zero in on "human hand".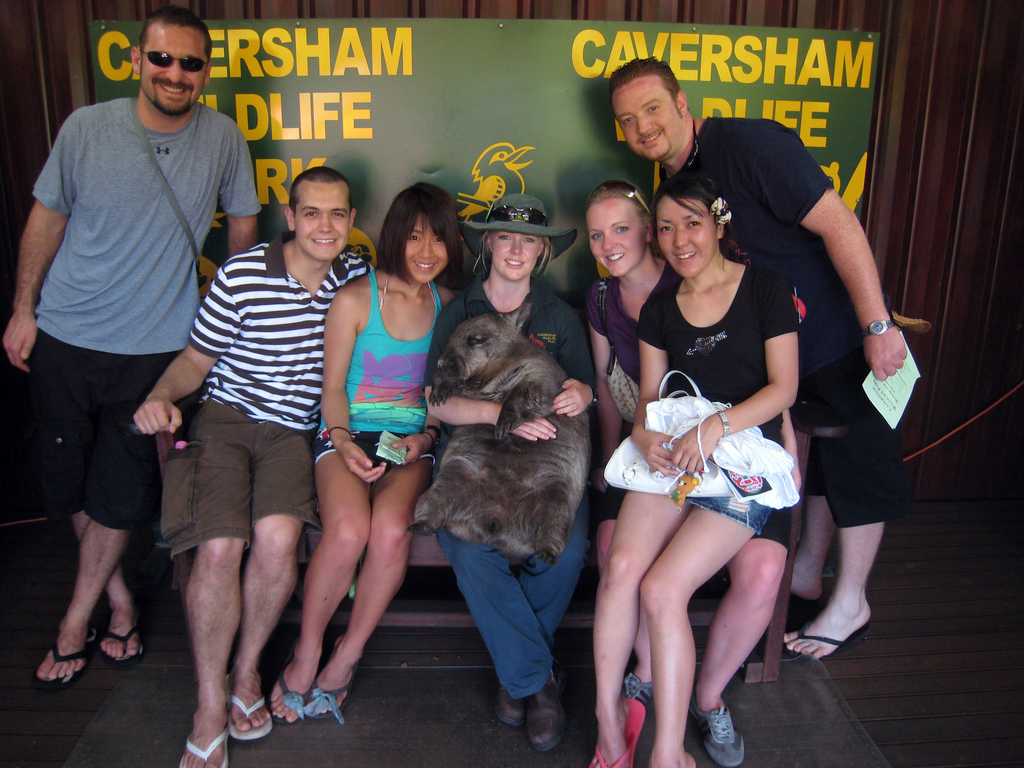
Zeroed in: left=336, top=441, right=389, bottom=486.
